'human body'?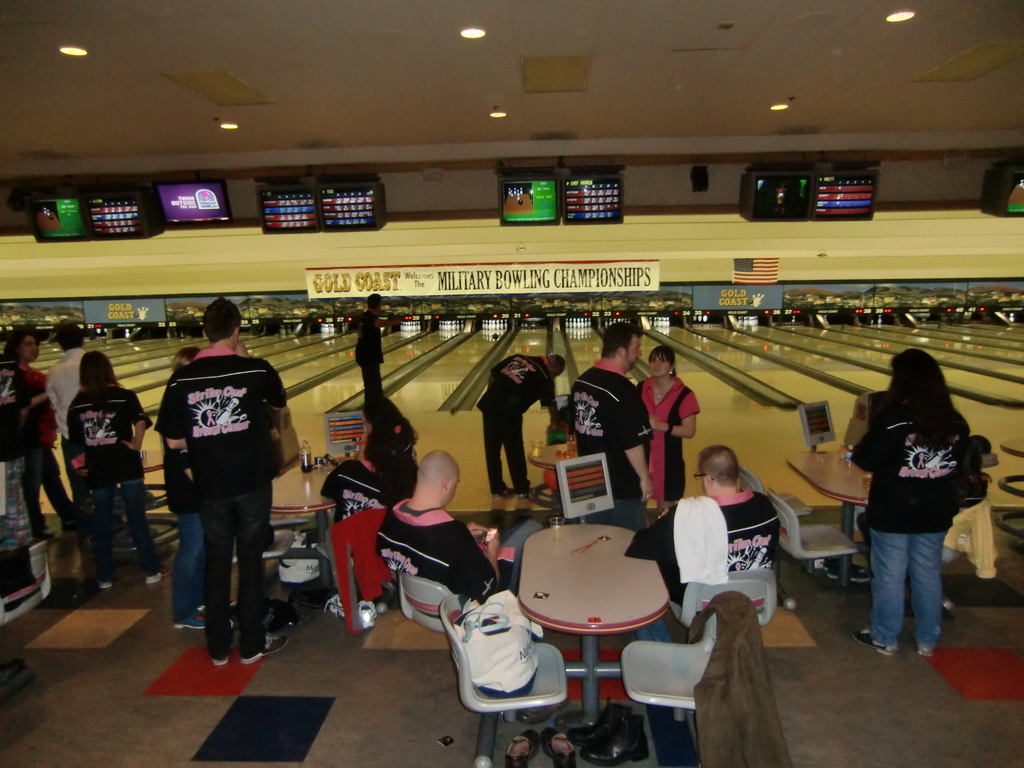
{"x1": 7, "y1": 325, "x2": 85, "y2": 537}
